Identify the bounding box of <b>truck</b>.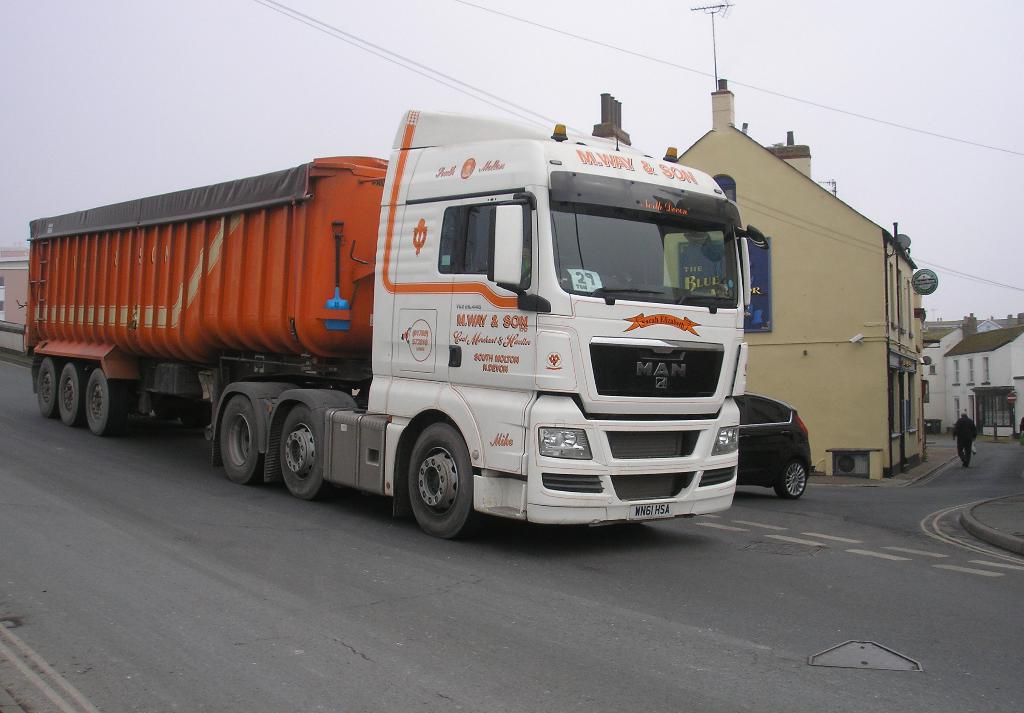
[13,113,815,539].
